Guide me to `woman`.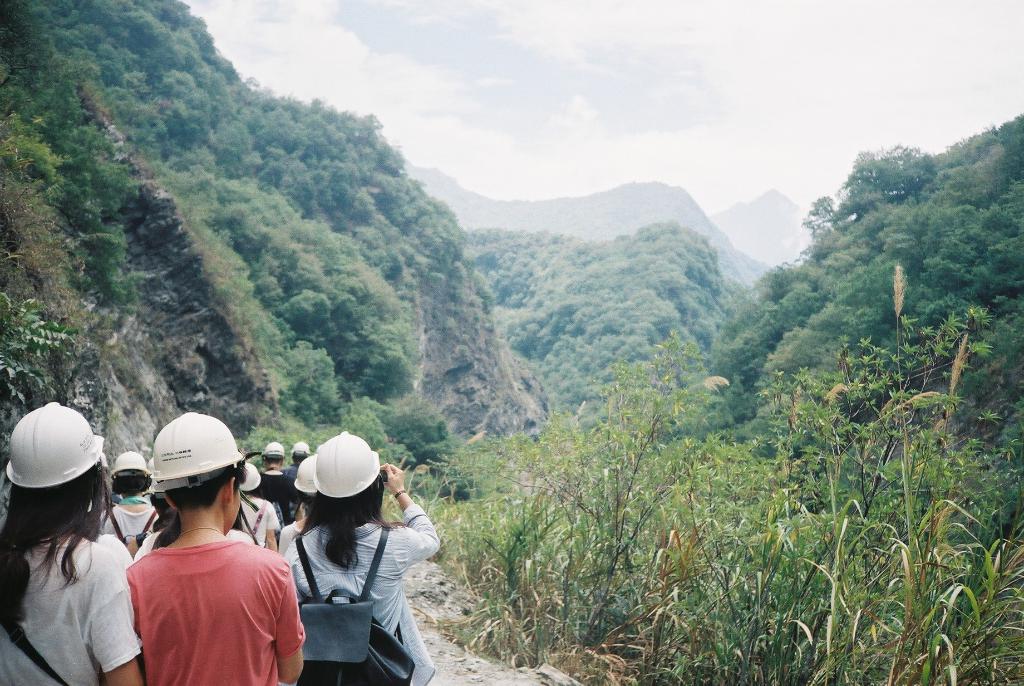
Guidance: <bbox>0, 404, 143, 685</bbox>.
